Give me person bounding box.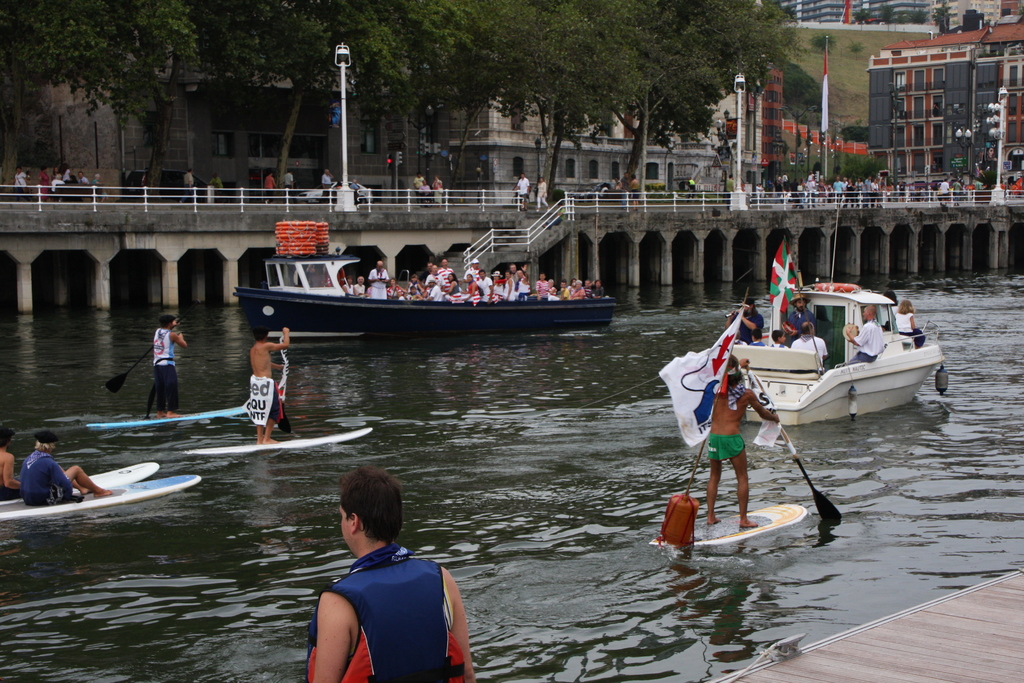
detection(793, 317, 827, 362).
